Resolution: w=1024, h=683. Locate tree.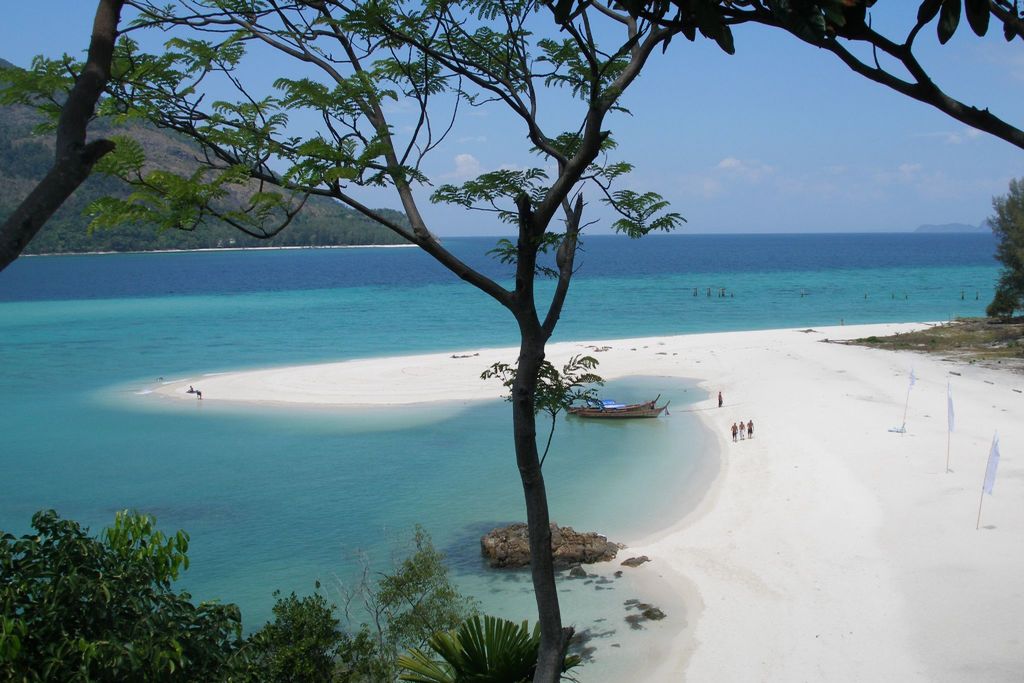
<box>0,0,713,682</box>.
